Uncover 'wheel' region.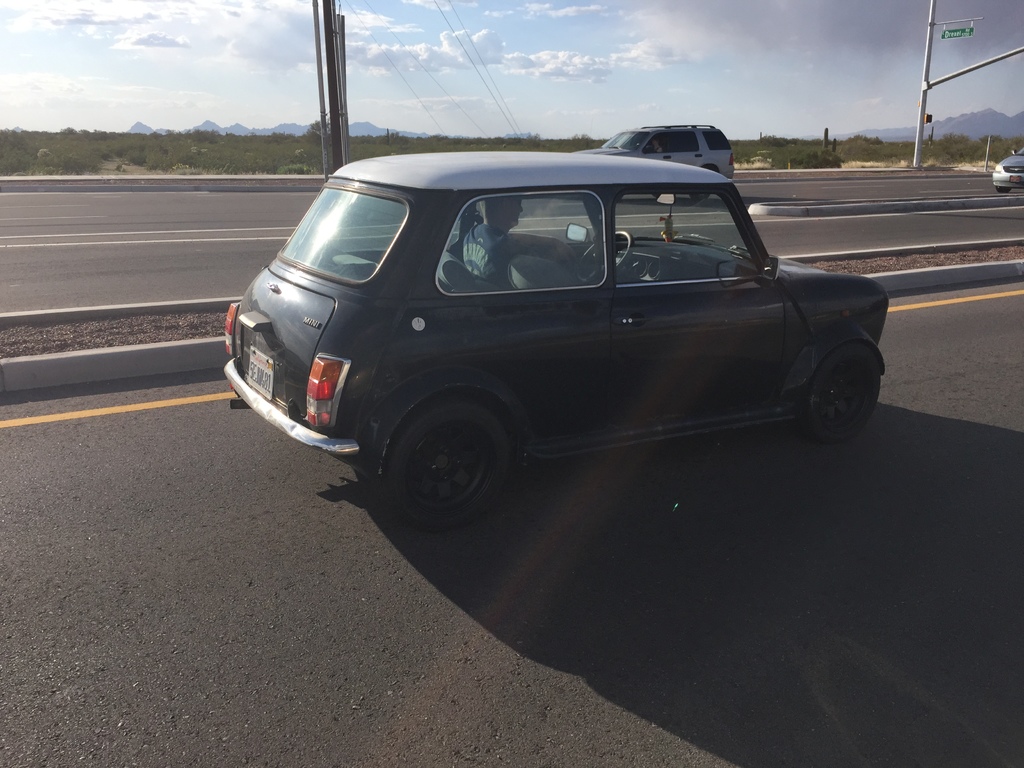
Uncovered: <region>382, 392, 509, 532</region>.
